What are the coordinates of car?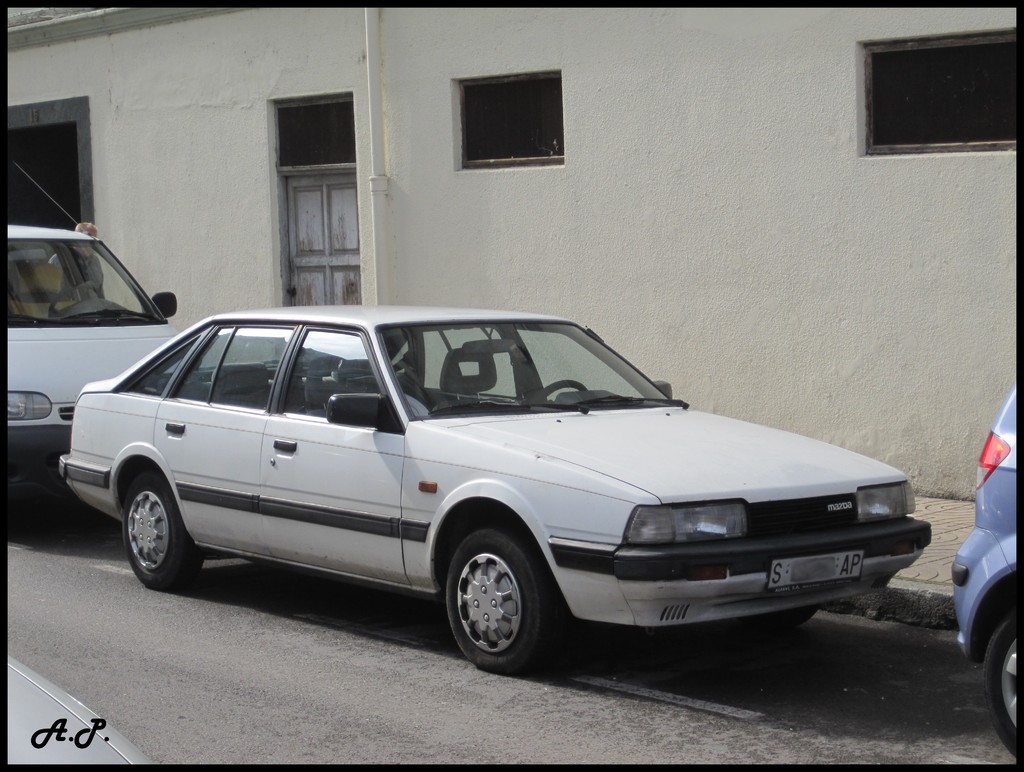
(950,380,1020,758).
